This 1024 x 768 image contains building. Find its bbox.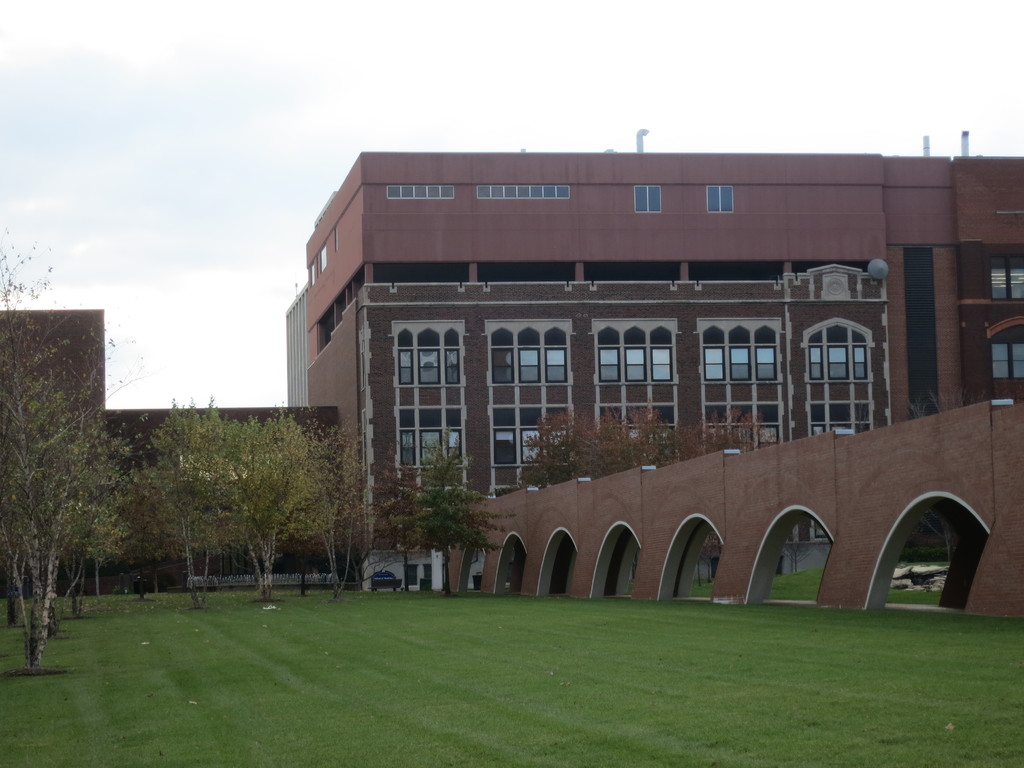
(x1=300, y1=125, x2=1023, y2=593).
